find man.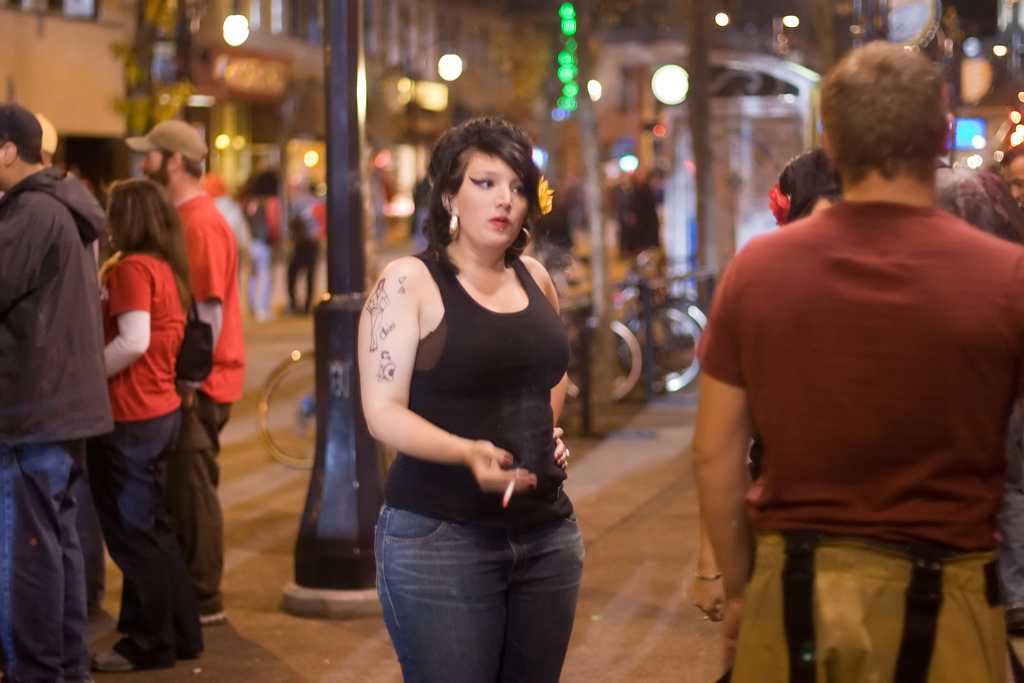
0, 103, 118, 682.
